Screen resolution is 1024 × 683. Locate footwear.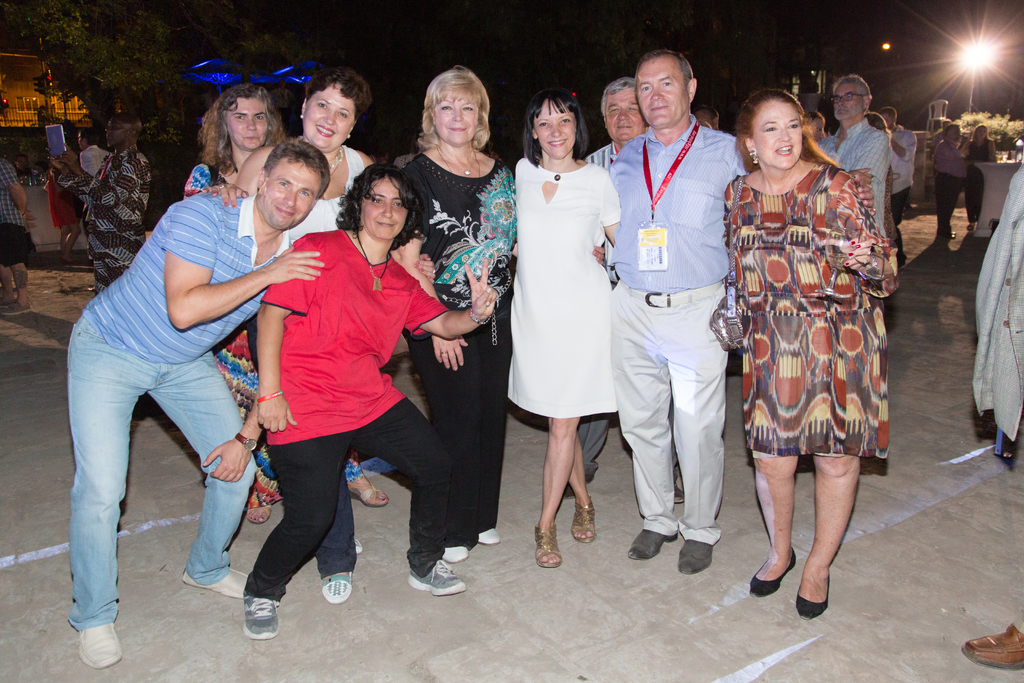
(left=442, top=547, right=466, bottom=563).
